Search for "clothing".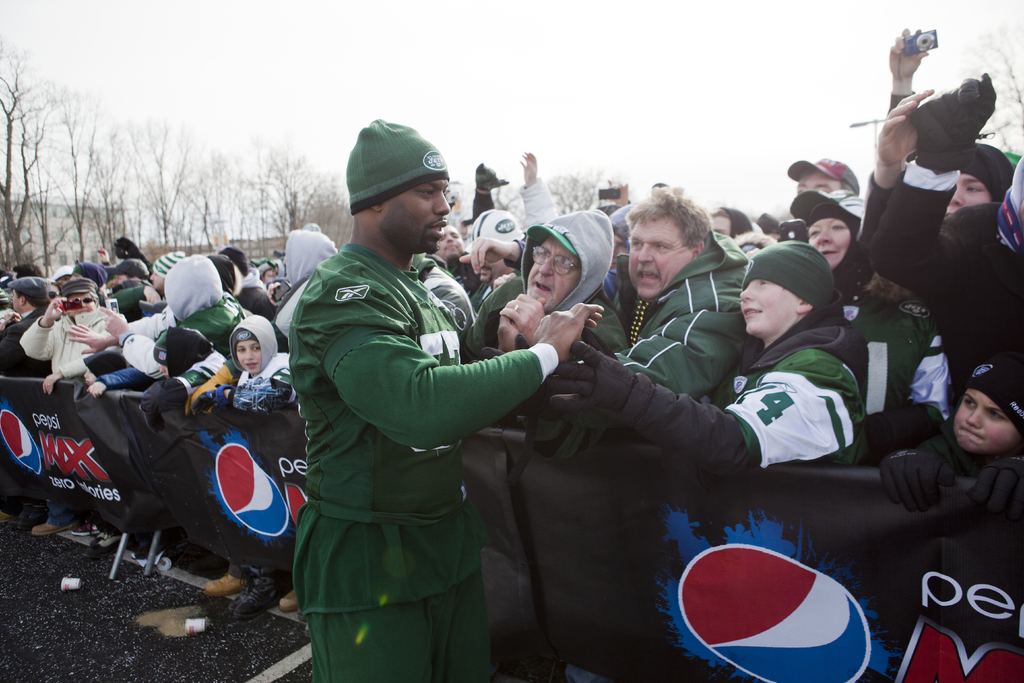
Found at x1=266 y1=242 x2=563 y2=682.
